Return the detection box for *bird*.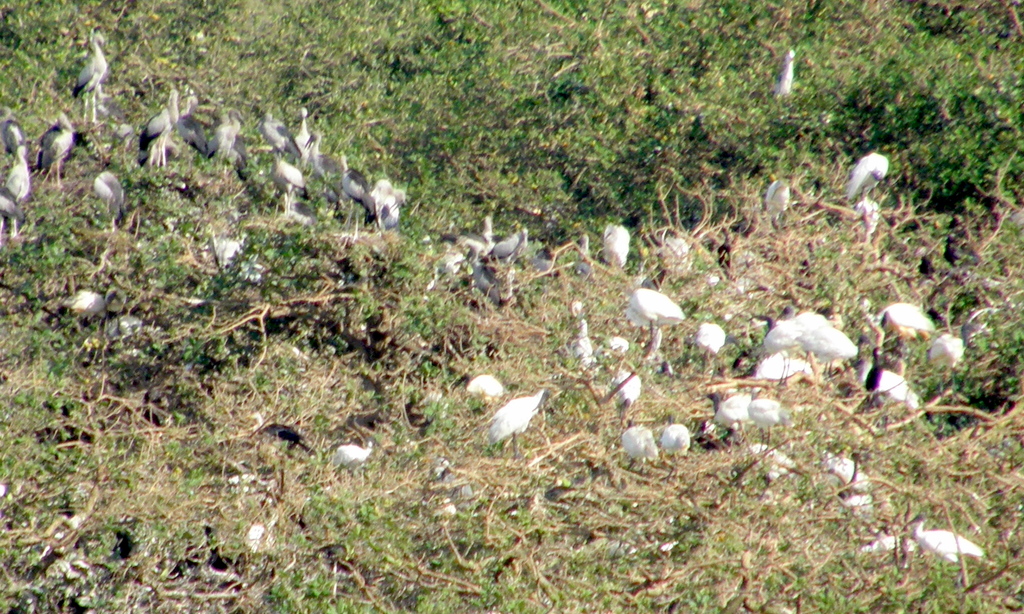
region(430, 487, 459, 527).
